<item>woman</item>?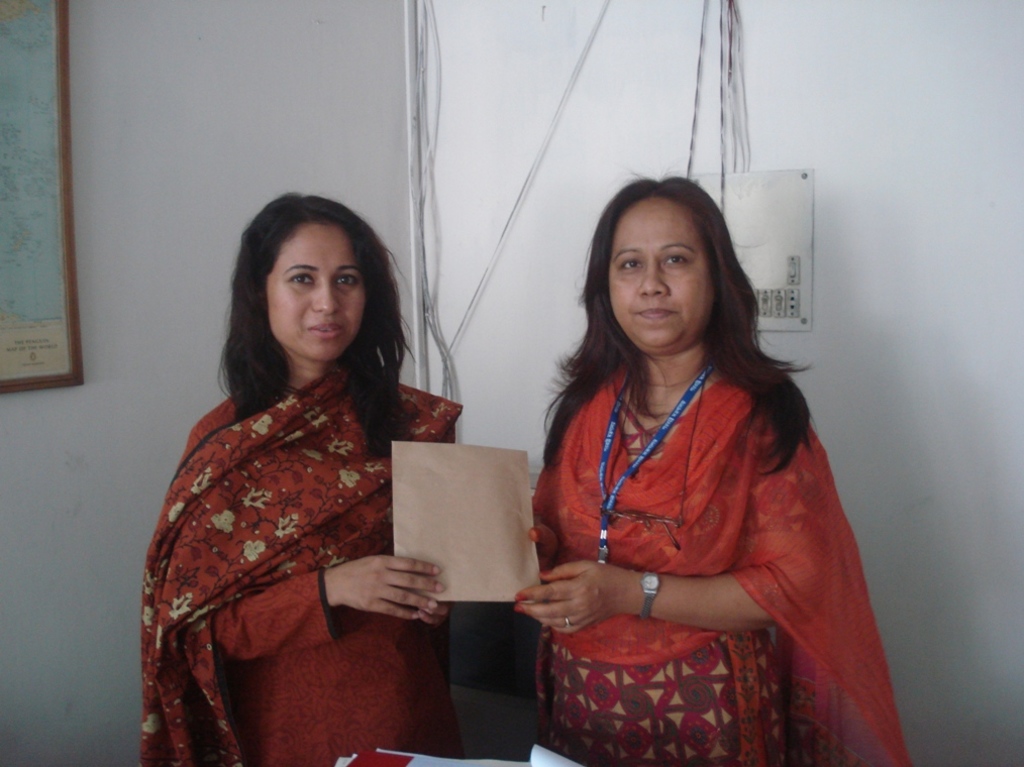
detection(478, 155, 886, 760)
